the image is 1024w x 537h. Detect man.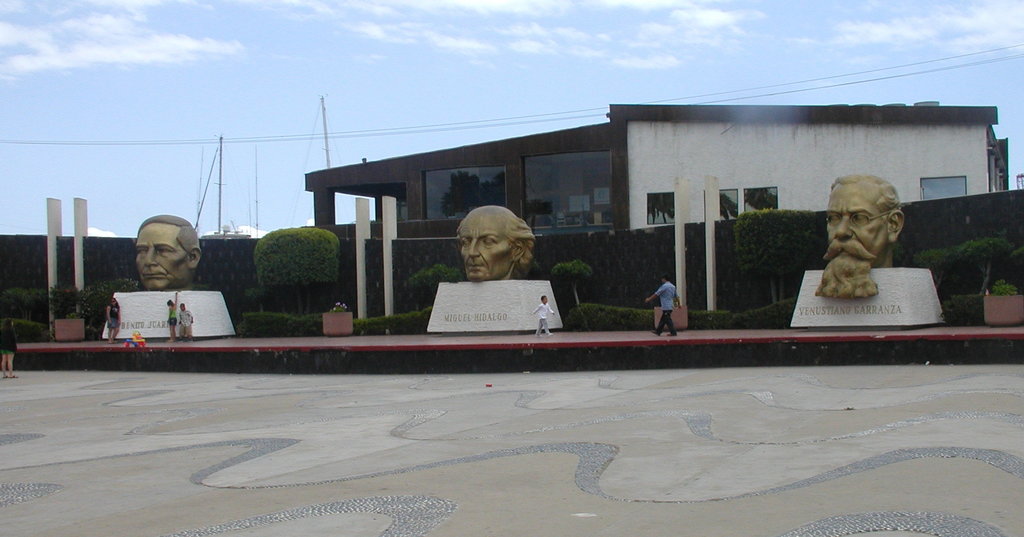
Detection: x1=451, y1=204, x2=540, y2=279.
